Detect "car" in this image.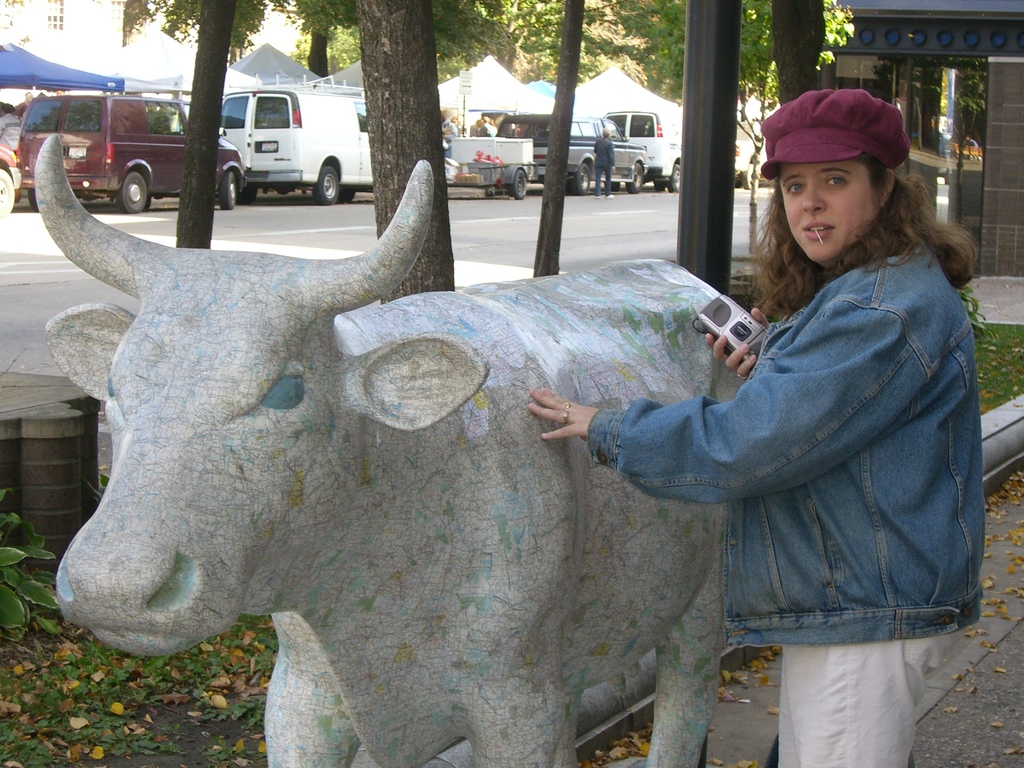
Detection: locate(496, 116, 647, 196).
